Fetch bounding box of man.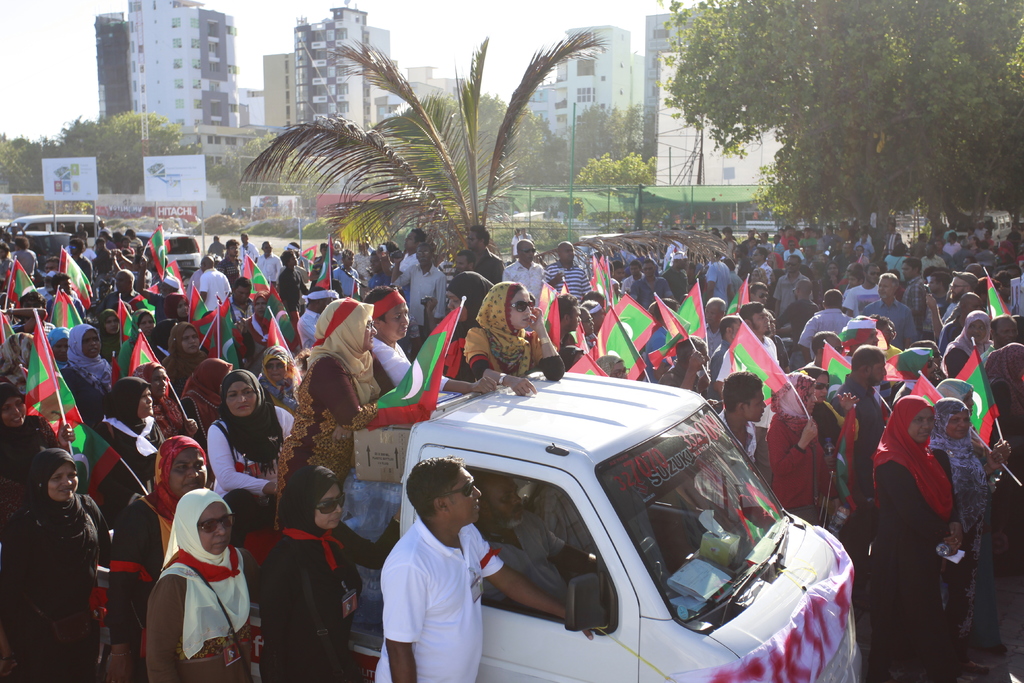
Bbox: box(796, 291, 860, 358).
